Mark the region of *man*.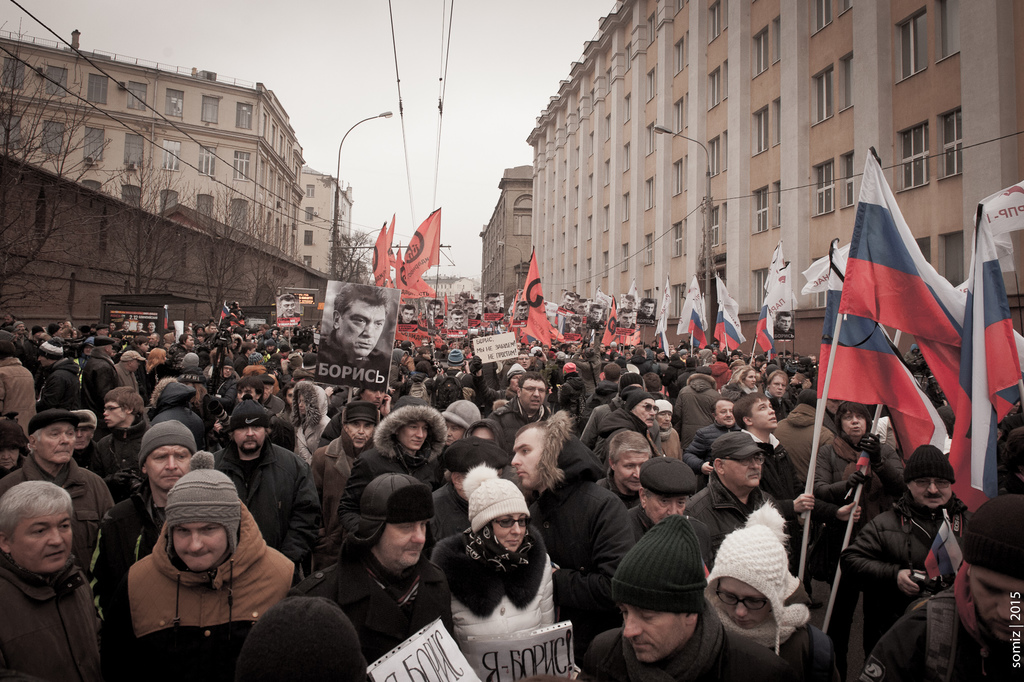
Region: [97, 386, 152, 475].
